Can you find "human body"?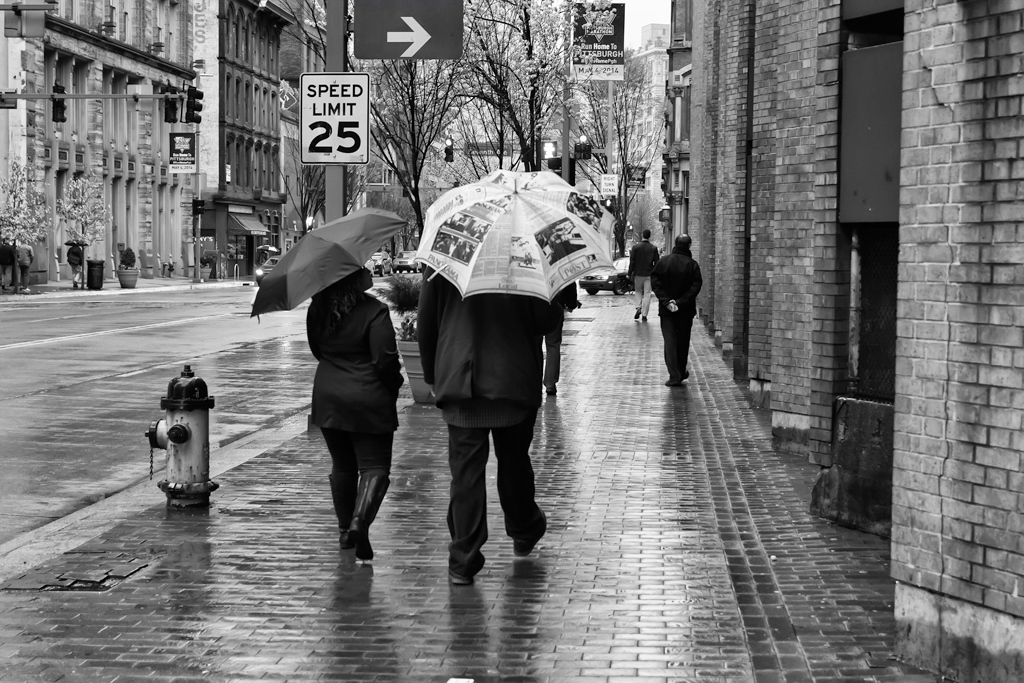
Yes, bounding box: 303/289/412/576.
